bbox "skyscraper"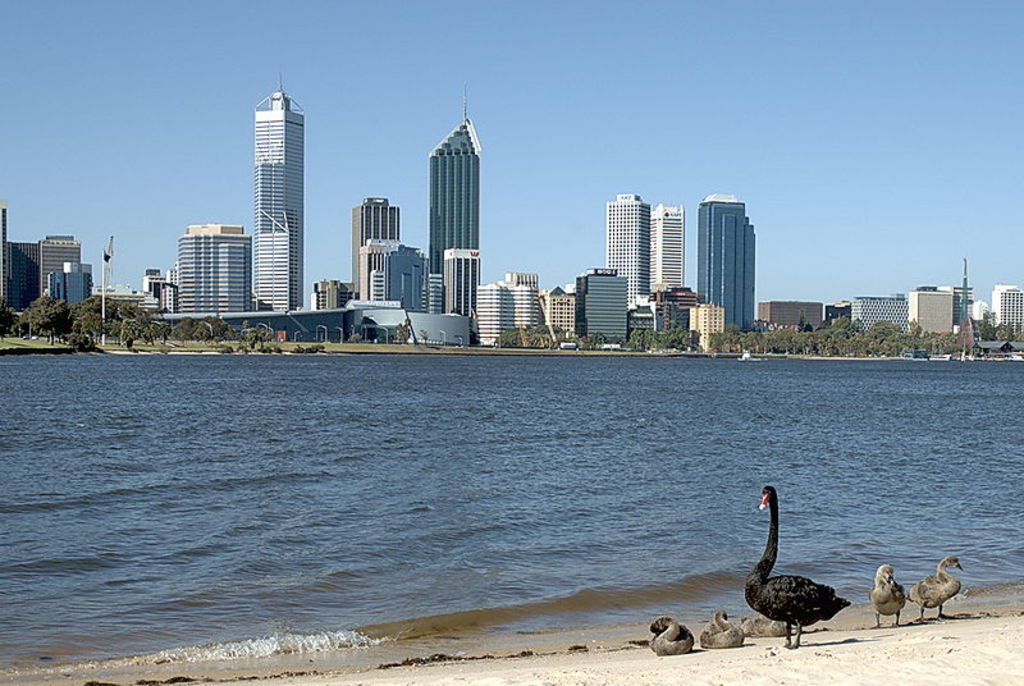
252, 69, 306, 314
